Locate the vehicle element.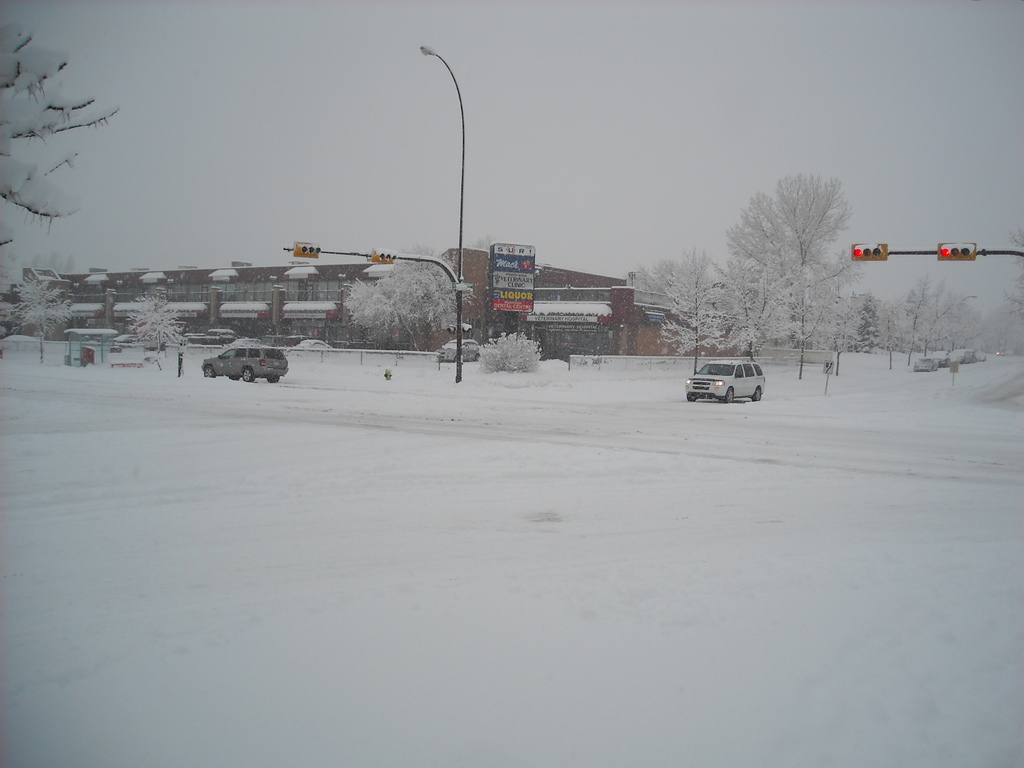
Element bbox: left=152, top=339, right=179, bottom=349.
